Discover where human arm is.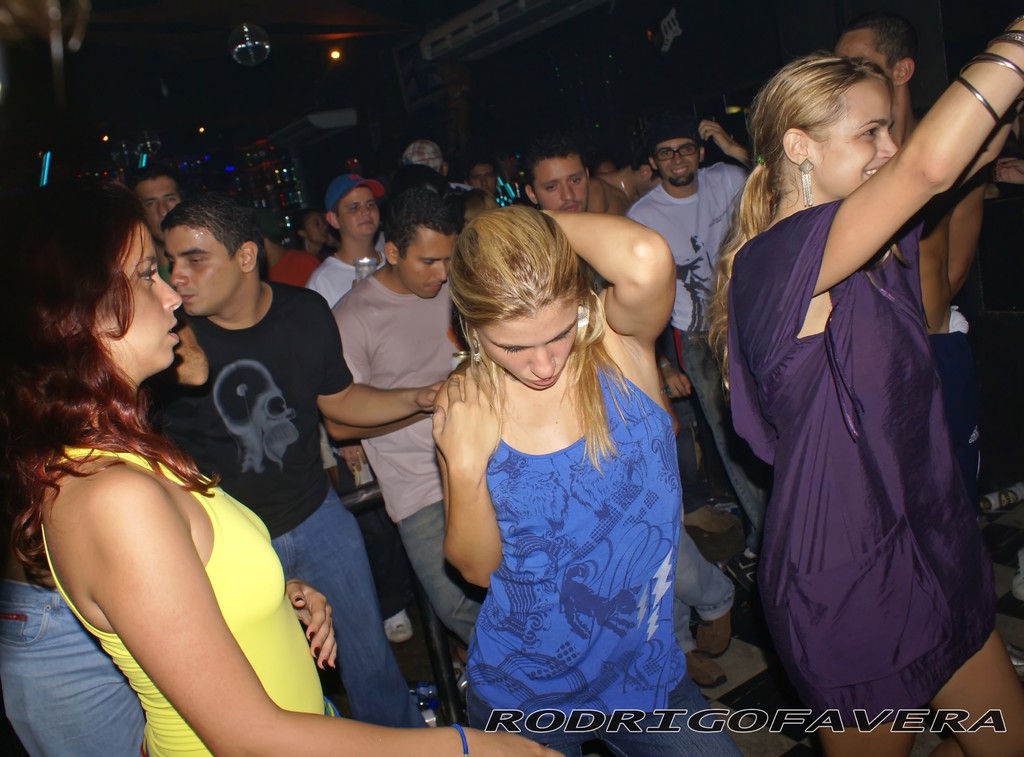
Discovered at <region>769, 6, 1023, 306</region>.
